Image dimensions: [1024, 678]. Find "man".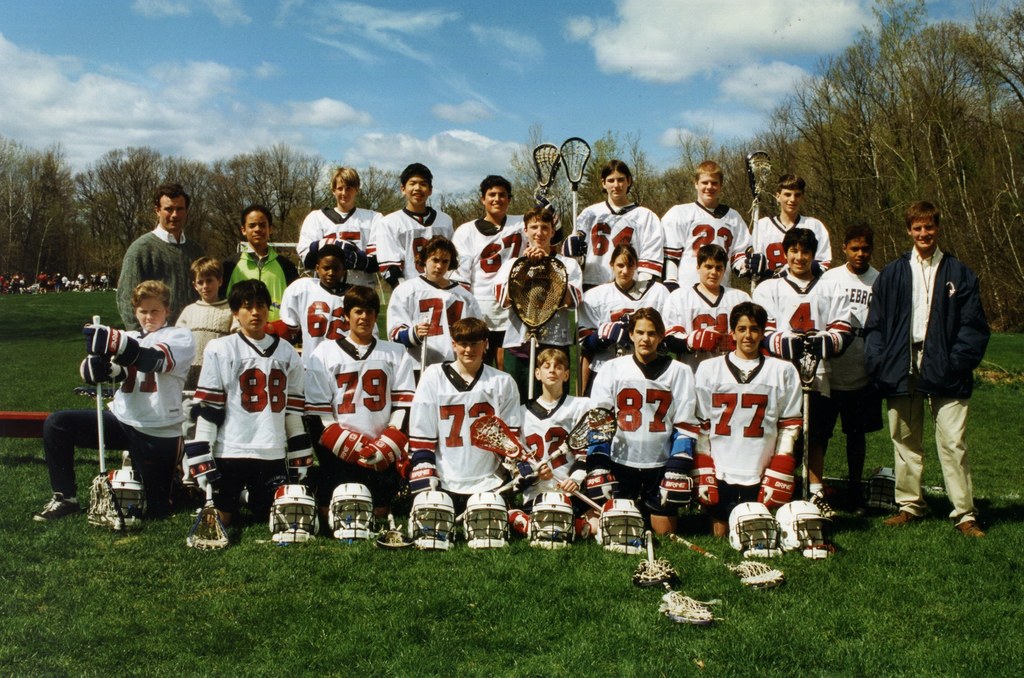
box=[698, 307, 804, 517].
